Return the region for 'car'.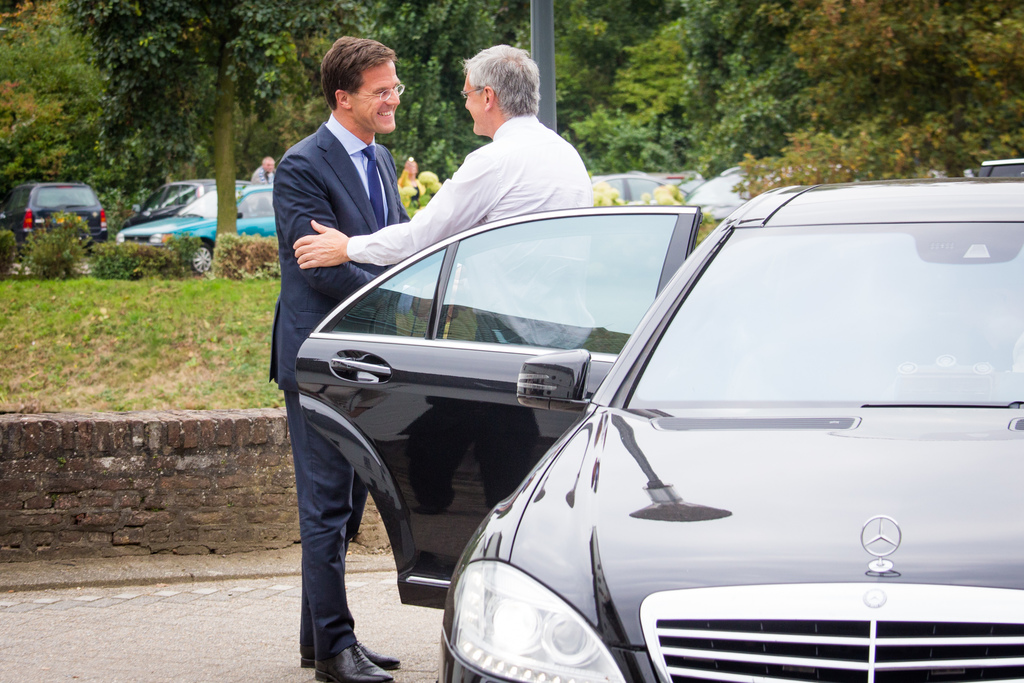
684,163,763,222.
